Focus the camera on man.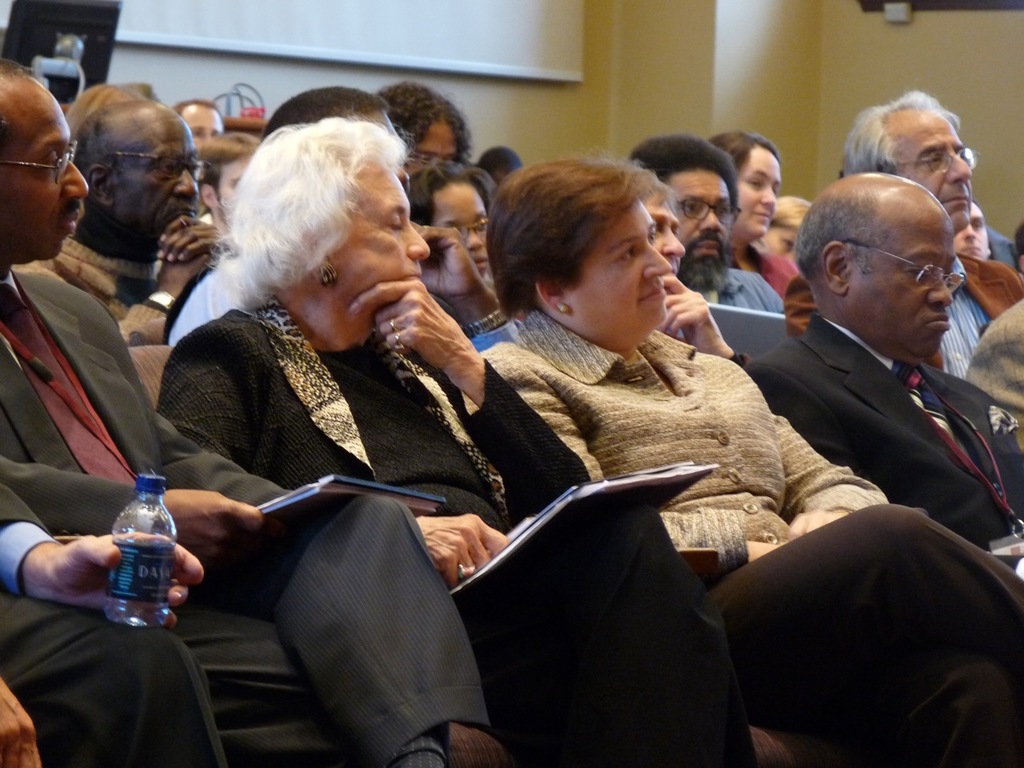
Focus region: detection(781, 87, 1023, 383).
